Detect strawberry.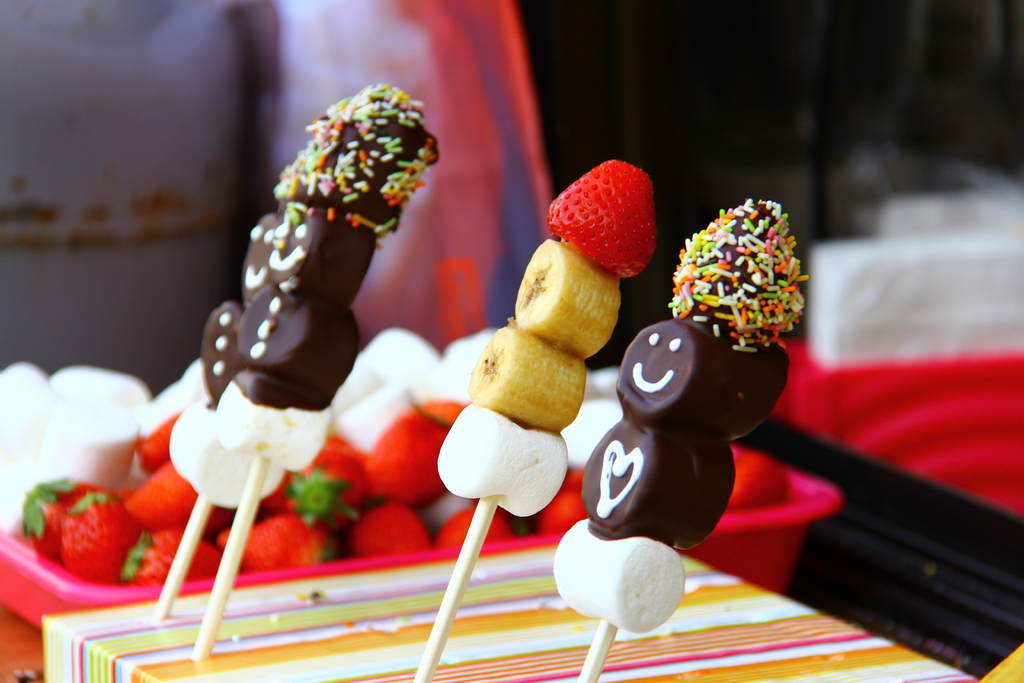
Detected at <bbox>730, 448, 792, 511</bbox>.
